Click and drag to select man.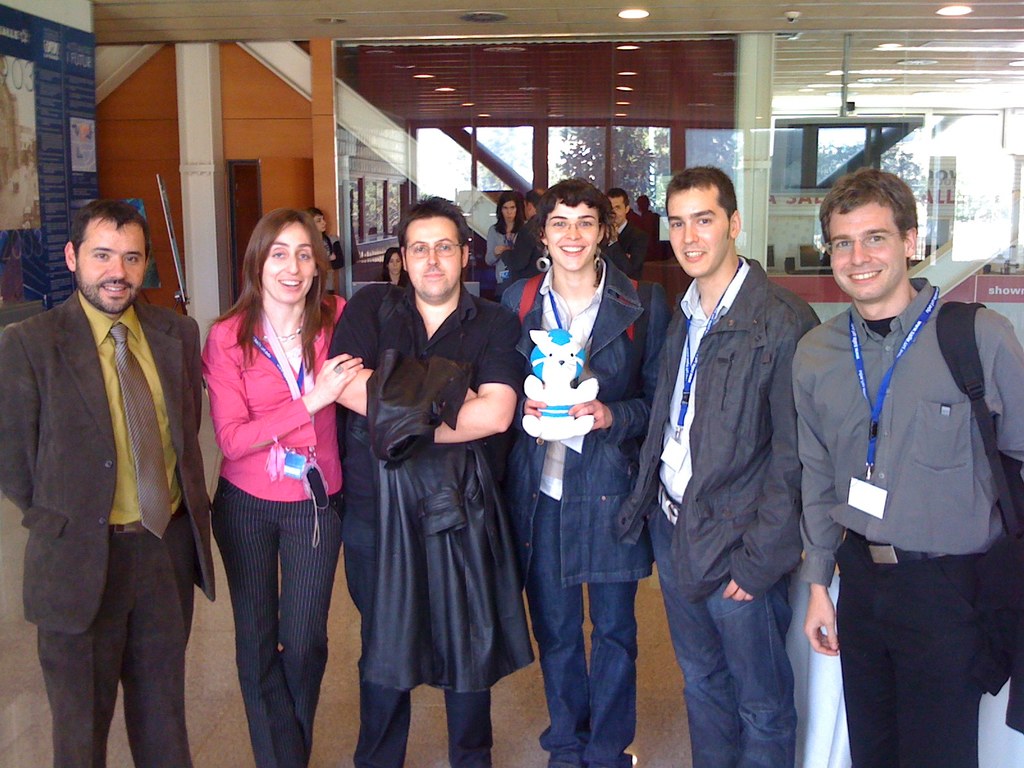
Selection: left=489, top=185, right=551, bottom=288.
